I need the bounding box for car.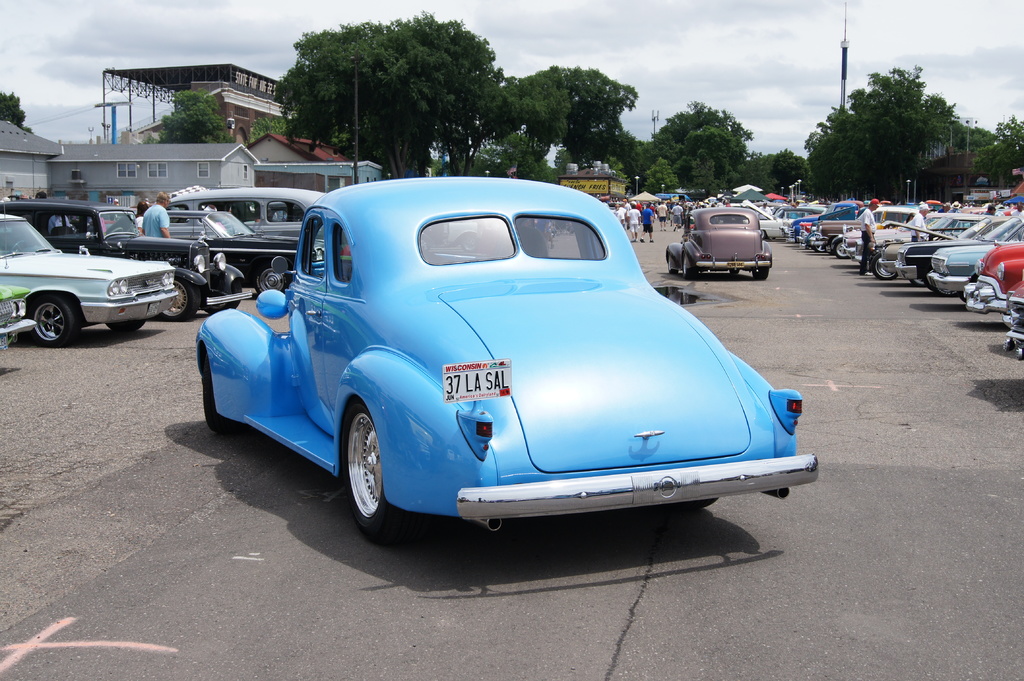
Here it is: detection(198, 181, 819, 550).
